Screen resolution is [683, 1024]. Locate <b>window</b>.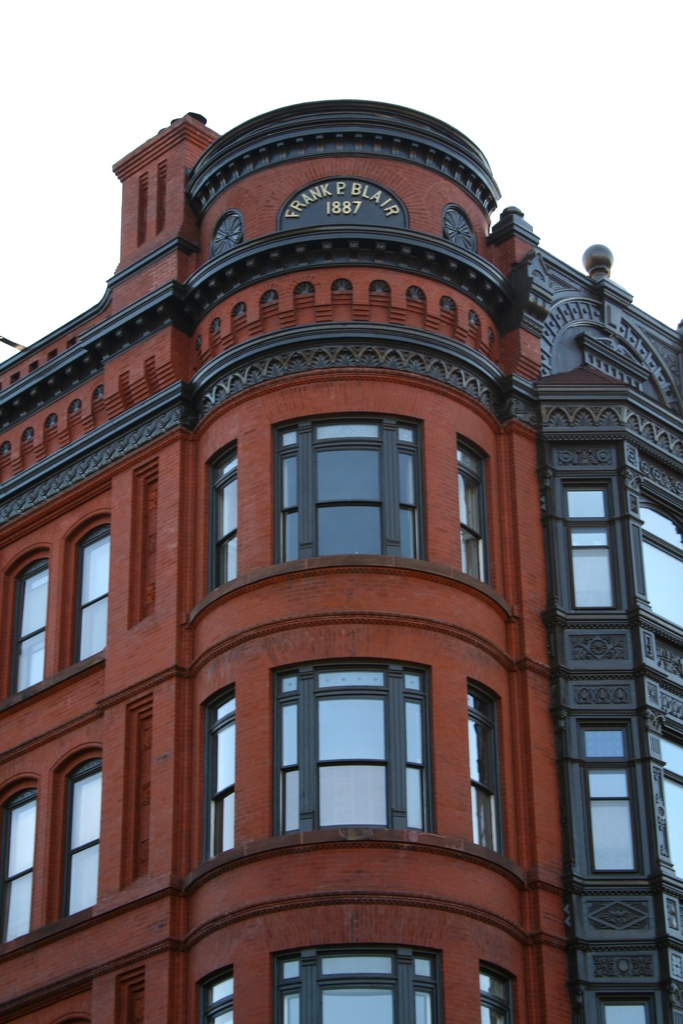
rect(196, 963, 236, 1023).
